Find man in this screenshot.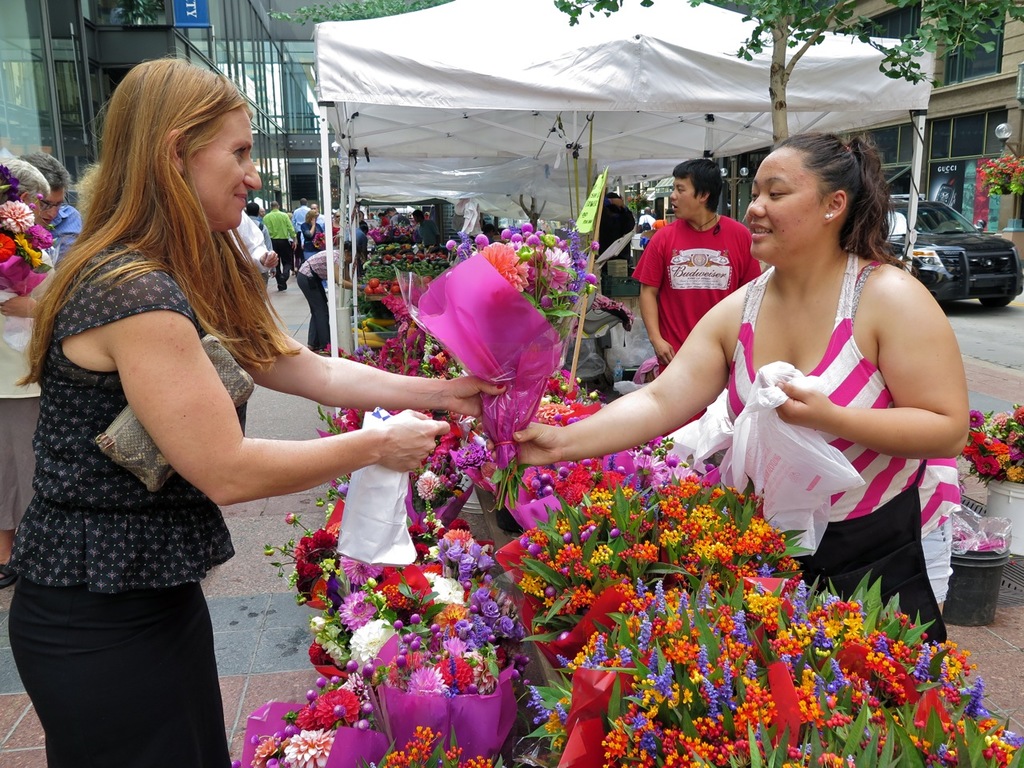
The bounding box for man is 291 198 310 263.
